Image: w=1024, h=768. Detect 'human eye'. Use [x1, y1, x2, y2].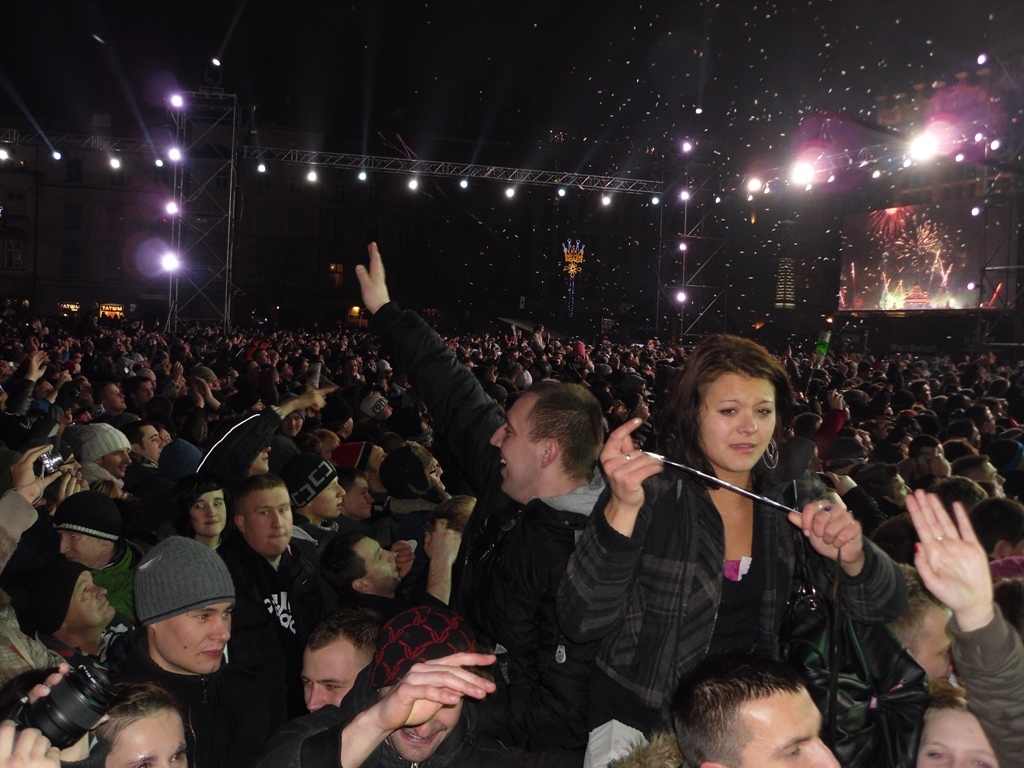
[256, 506, 268, 516].
